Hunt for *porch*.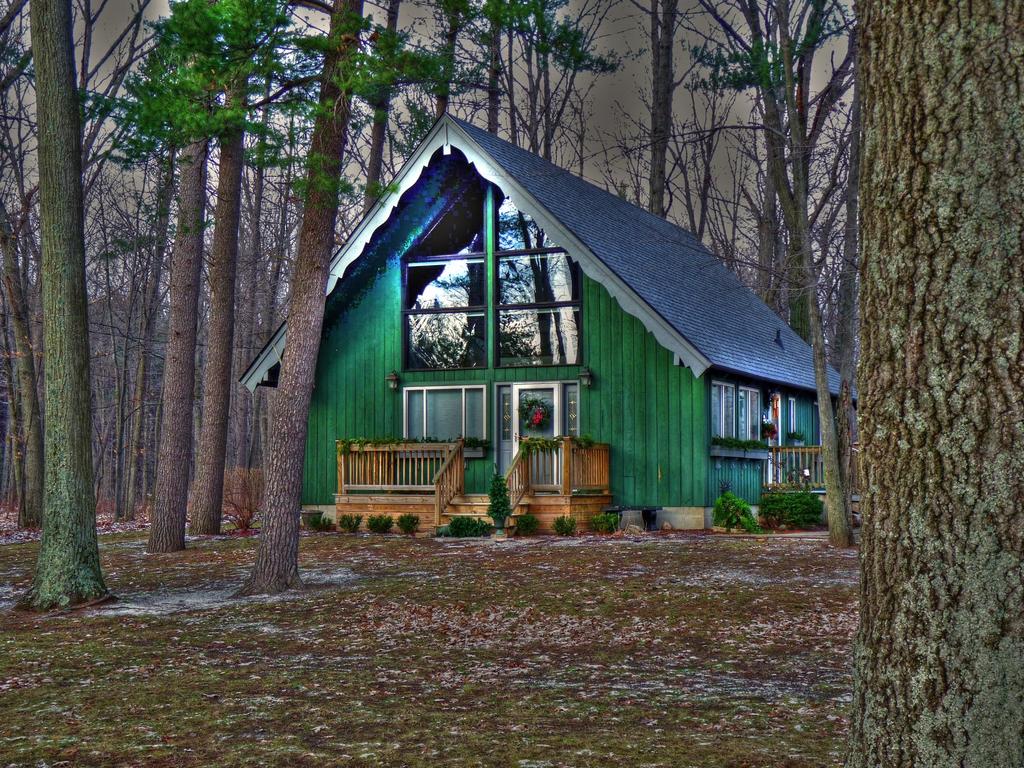
Hunted down at select_region(762, 435, 852, 529).
